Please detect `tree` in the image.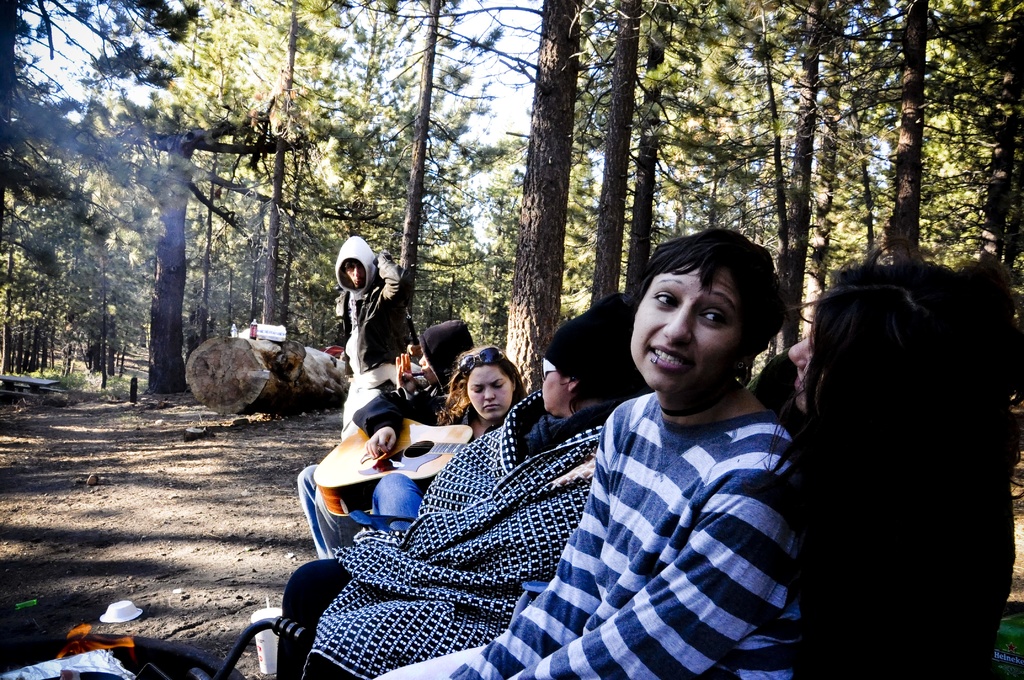
Rect(587, 0, 667, 314).
